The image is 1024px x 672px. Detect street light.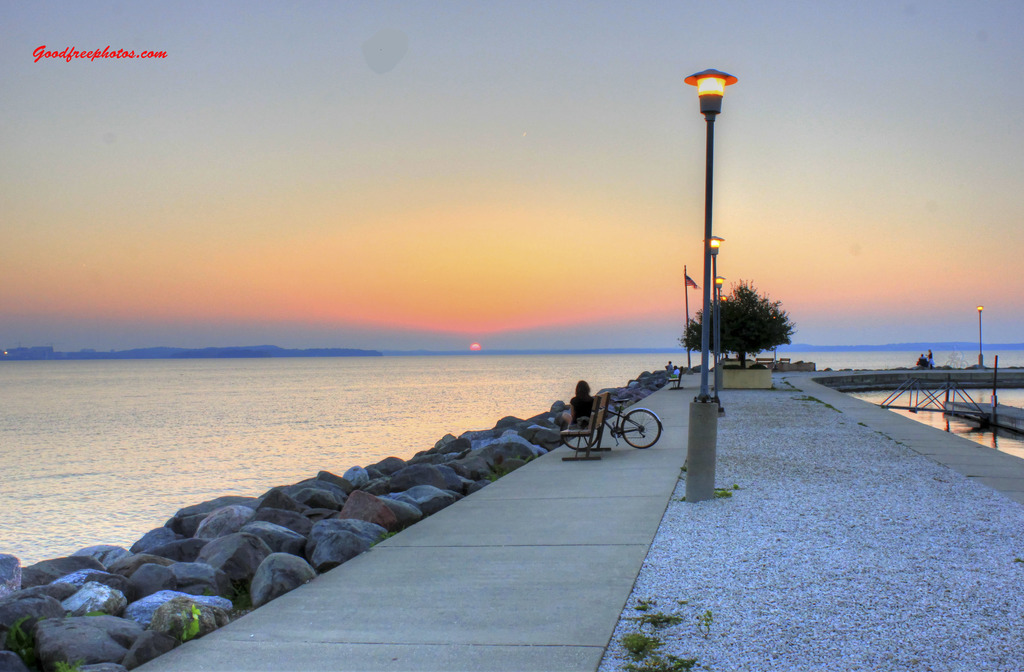
Detection: x1=691 y1=64 x2=736 y2=418.
